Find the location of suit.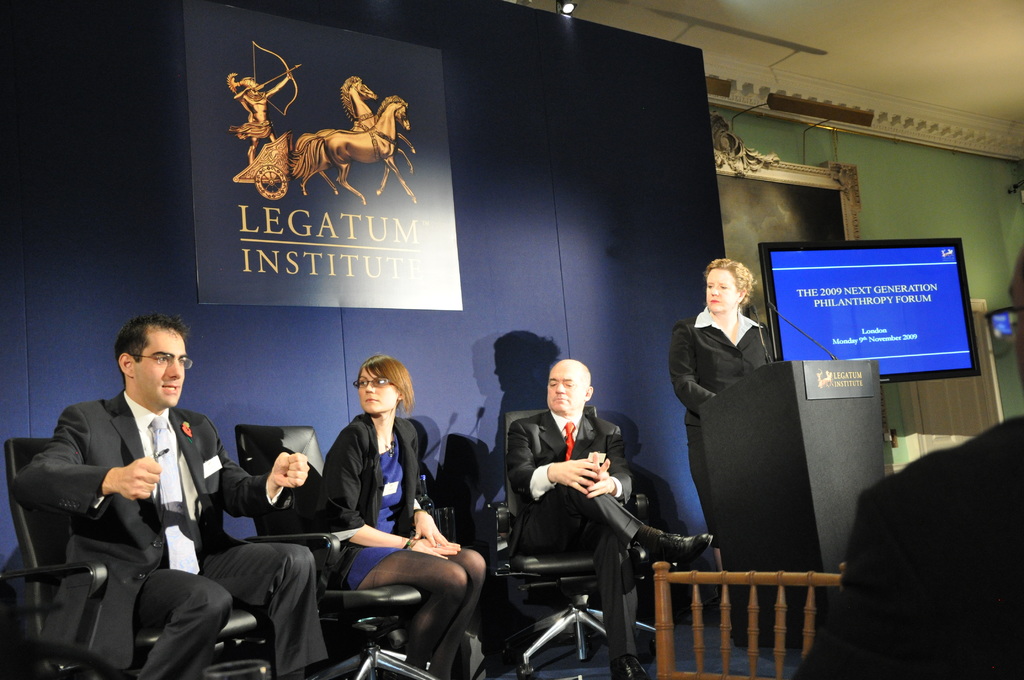
Location: [left=787, top=413, right=1023, bottom=679].
